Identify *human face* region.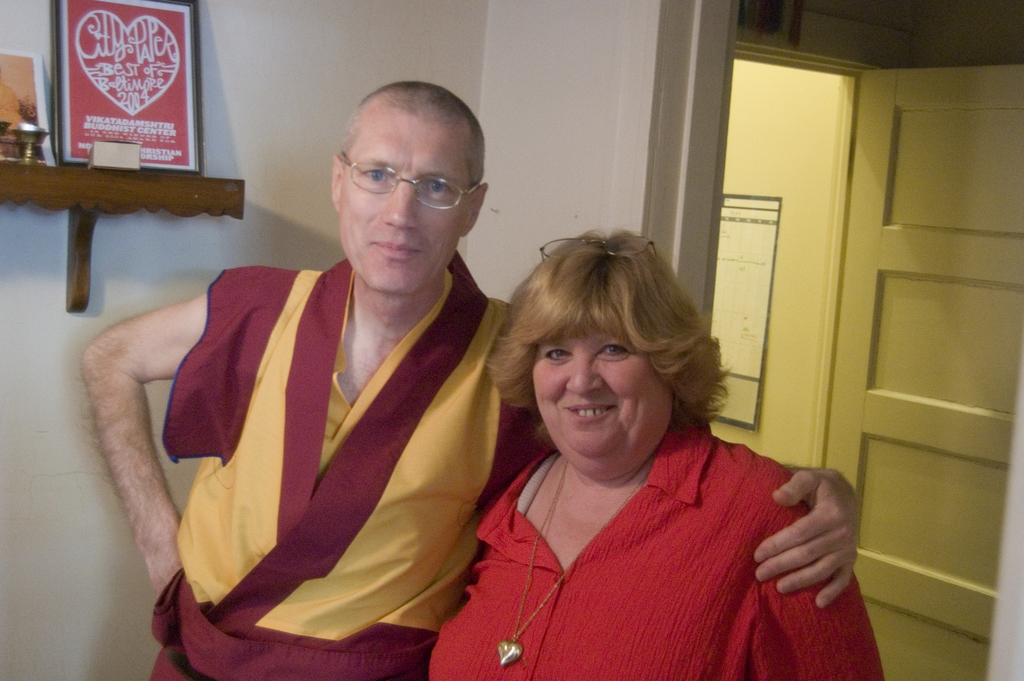
Region: {"x1": 342, "y1": 117, "x2": 463, "y2": 299}.
